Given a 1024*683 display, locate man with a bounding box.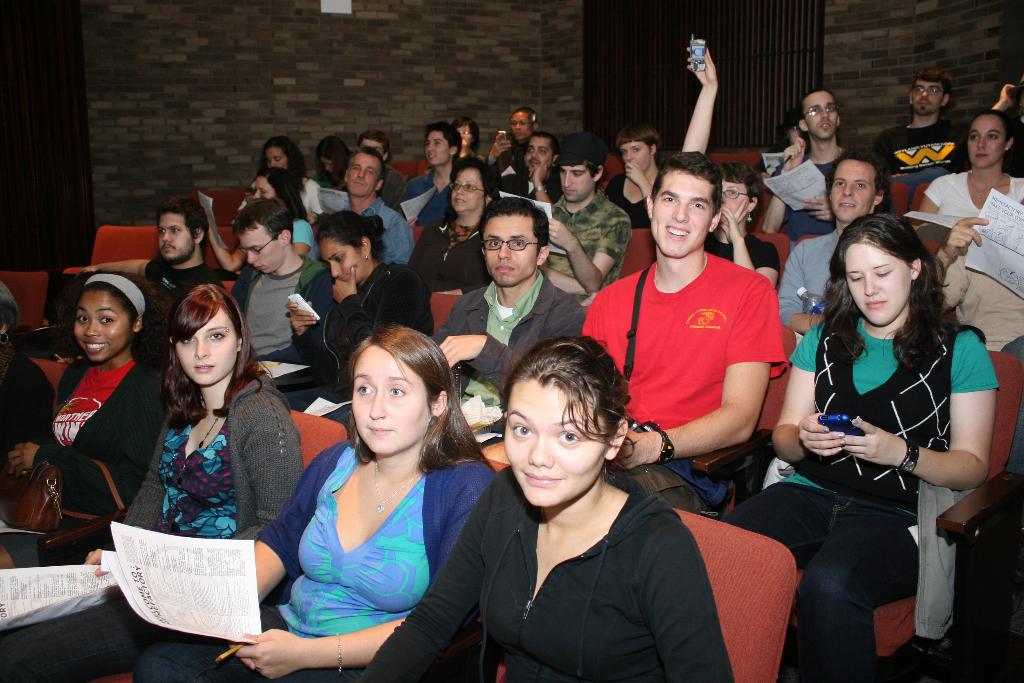
Located: {"x1": 485, "y1": 106, "x2": 538, "y2": 173}.
